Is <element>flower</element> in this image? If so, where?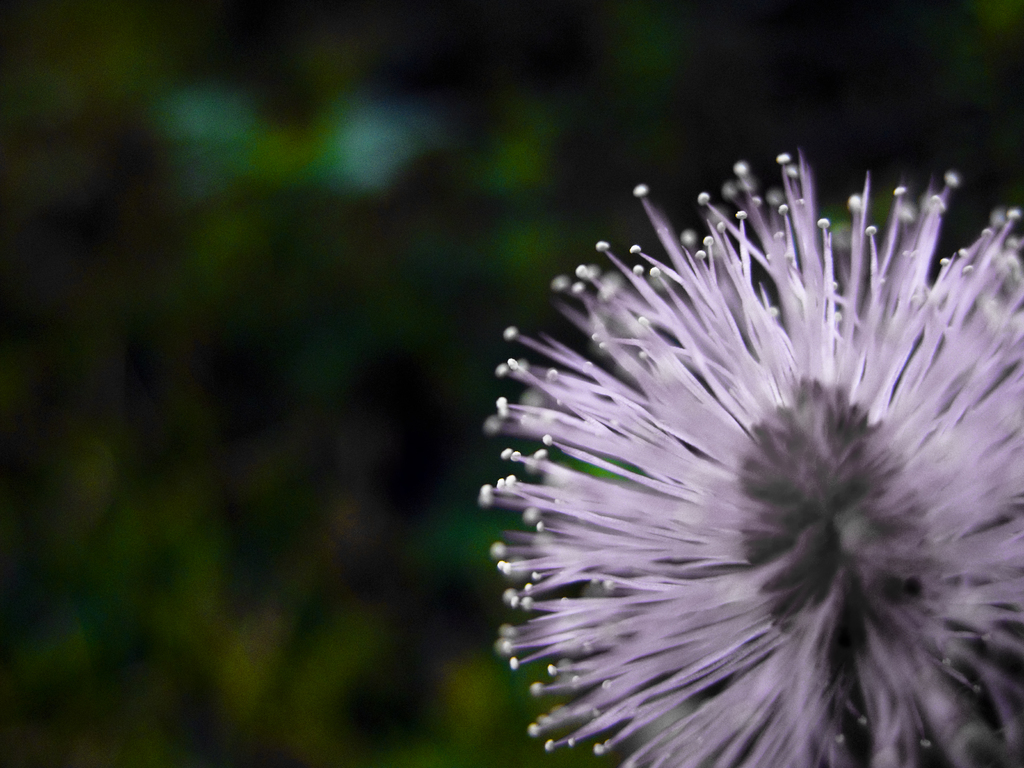
Yes, at box(476, 150, 1023, 767).
